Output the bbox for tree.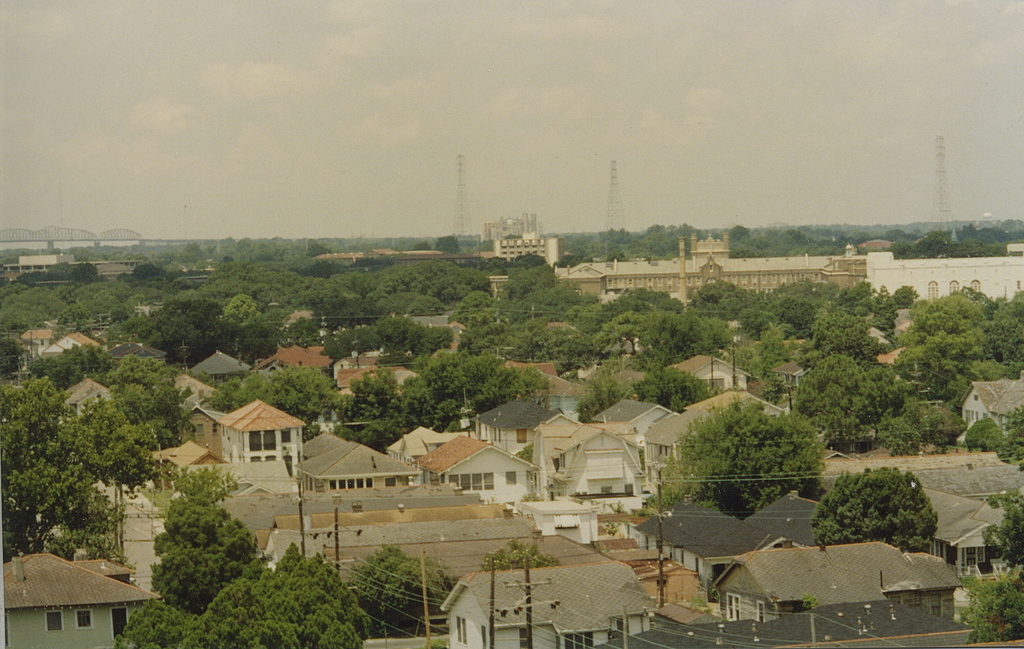
<box>208,365,342,441</box>.
